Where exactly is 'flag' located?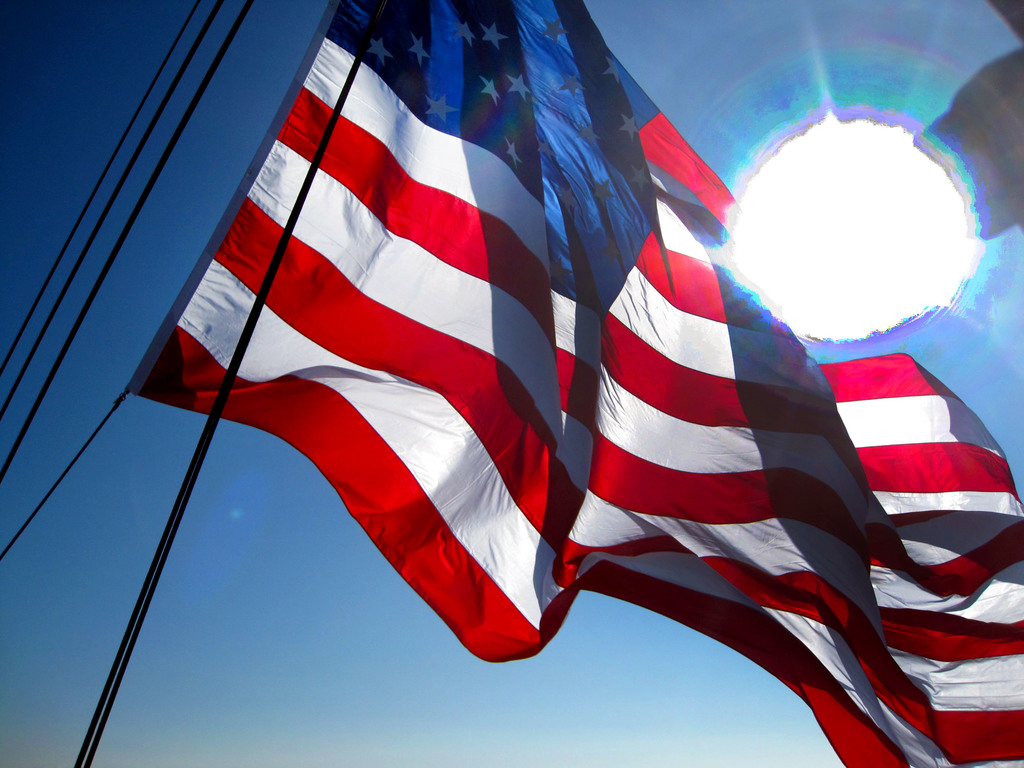
Its bounding box is left=120, top=0, right=1023, bottom=767.
